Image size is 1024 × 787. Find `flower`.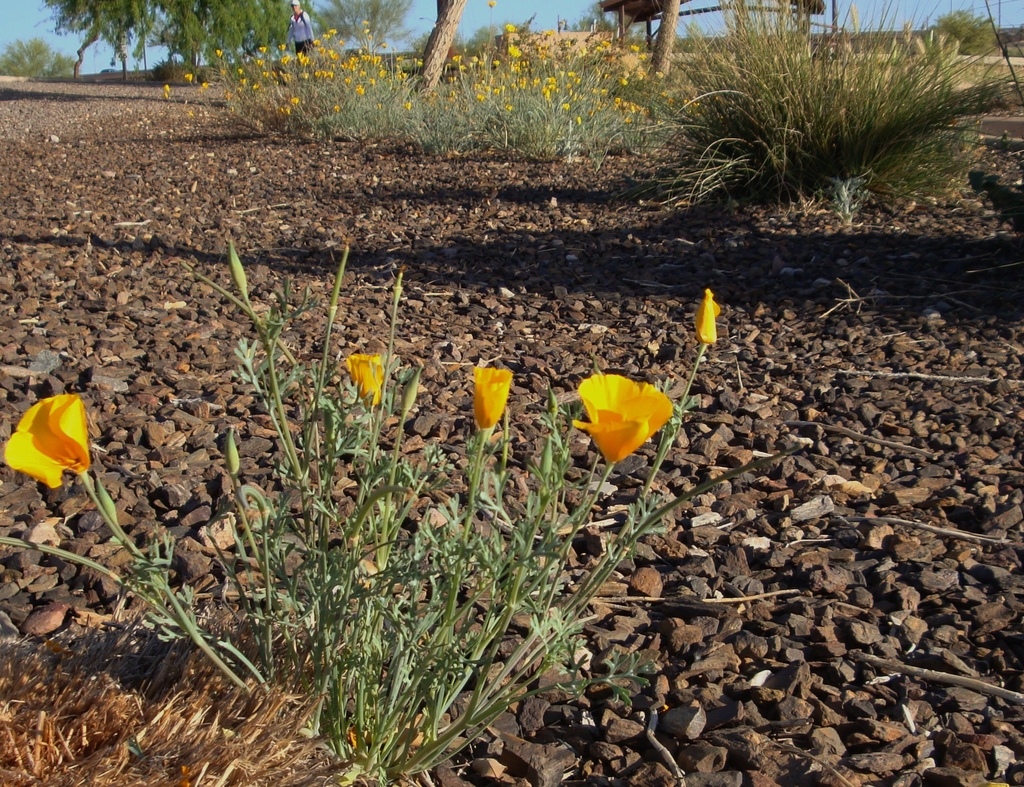
[left=697, top=284, right=724, bottom=348].
